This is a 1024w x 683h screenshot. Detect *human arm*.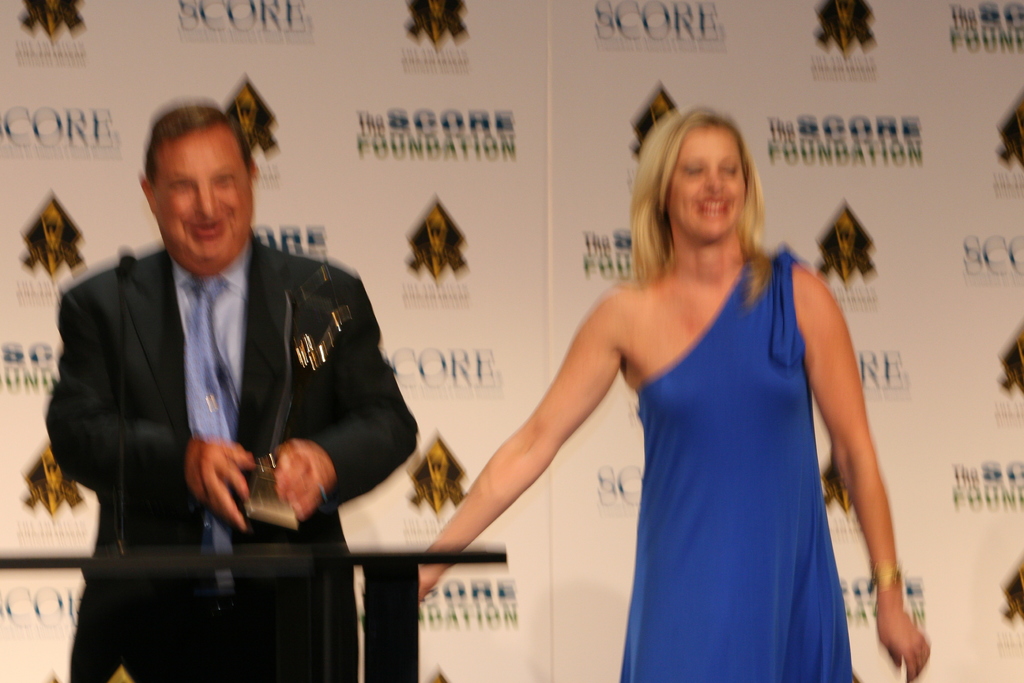
[left=262, top=273, right=419, bottom=521].
